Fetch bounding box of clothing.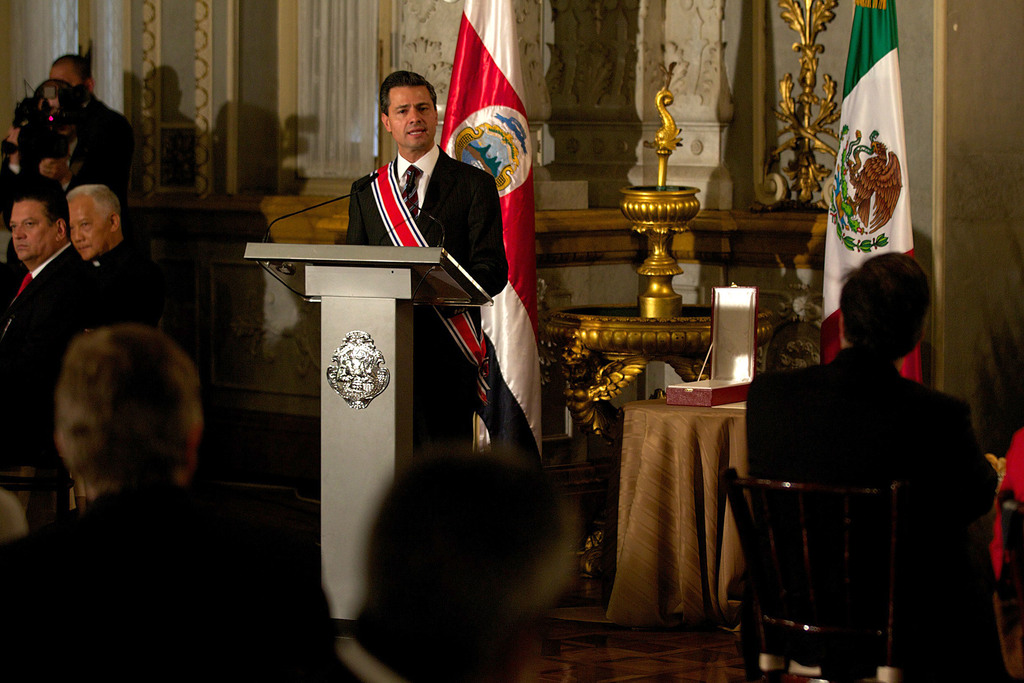
Bbox: 0/242/86/472.
